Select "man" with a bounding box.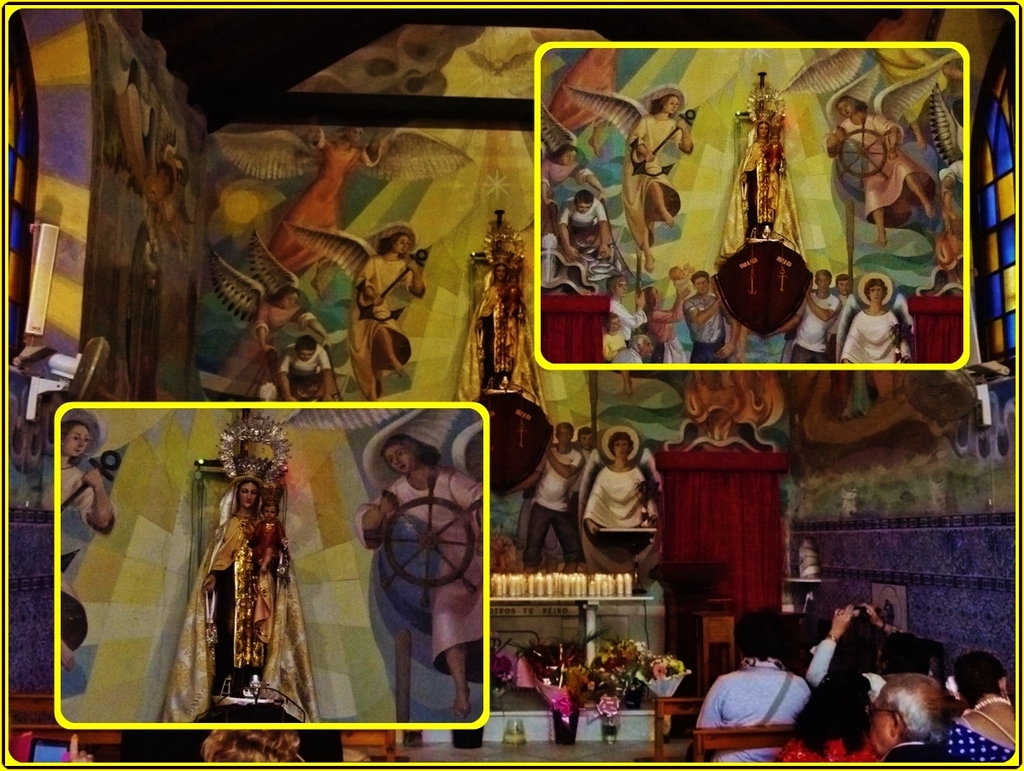
761/267/844/361.
